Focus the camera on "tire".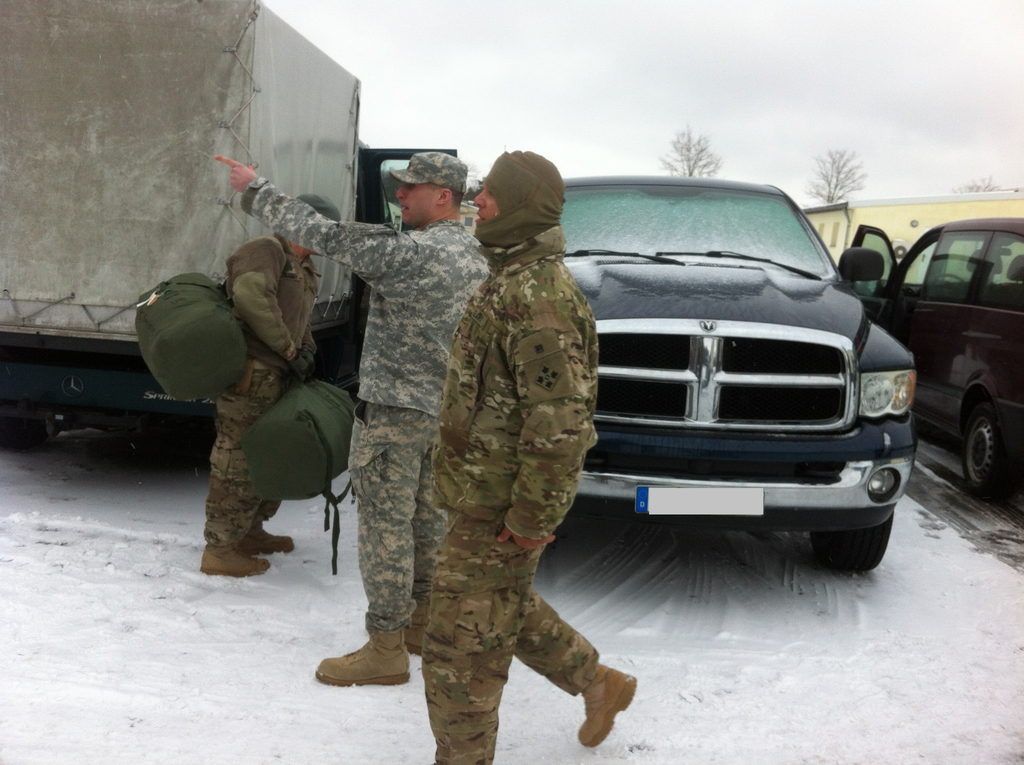
Focus region: [817,498,893,570].
